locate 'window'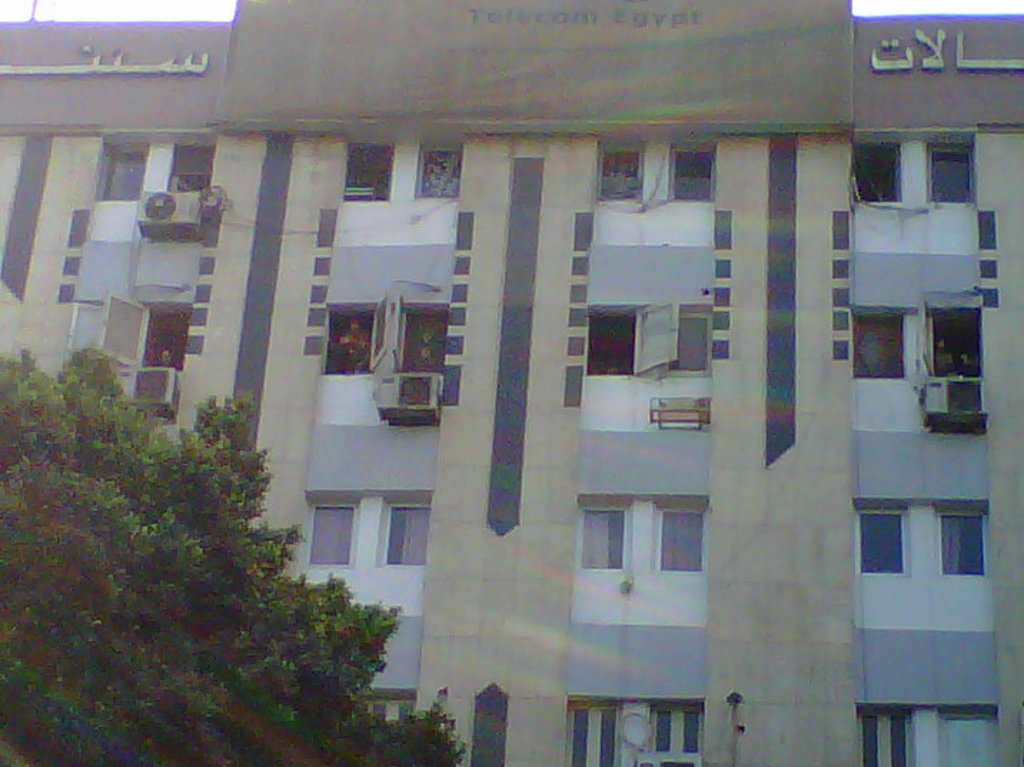
{"x1": 379, "y1": 504, "x2": 429, "y2": 562}
